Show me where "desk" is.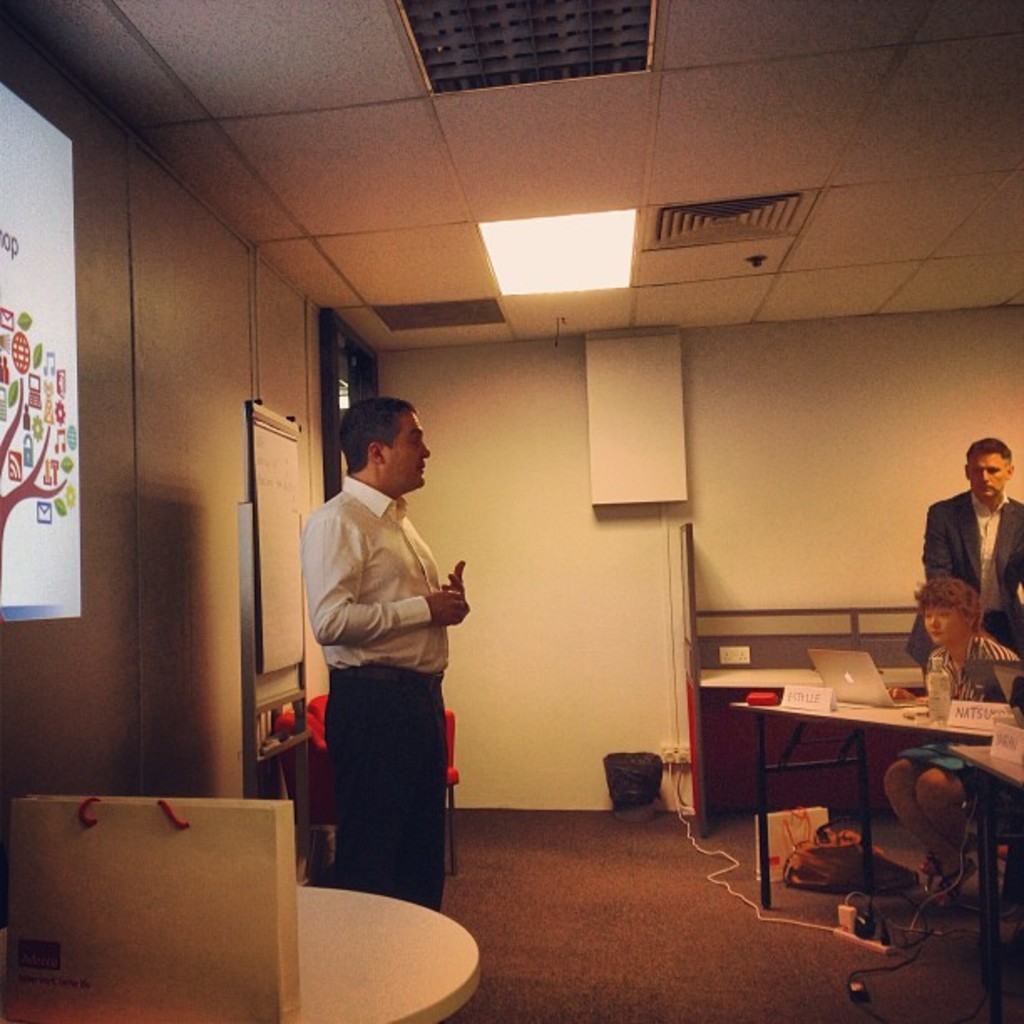
"desk" is at locate(664, 673, 1017, 922).
